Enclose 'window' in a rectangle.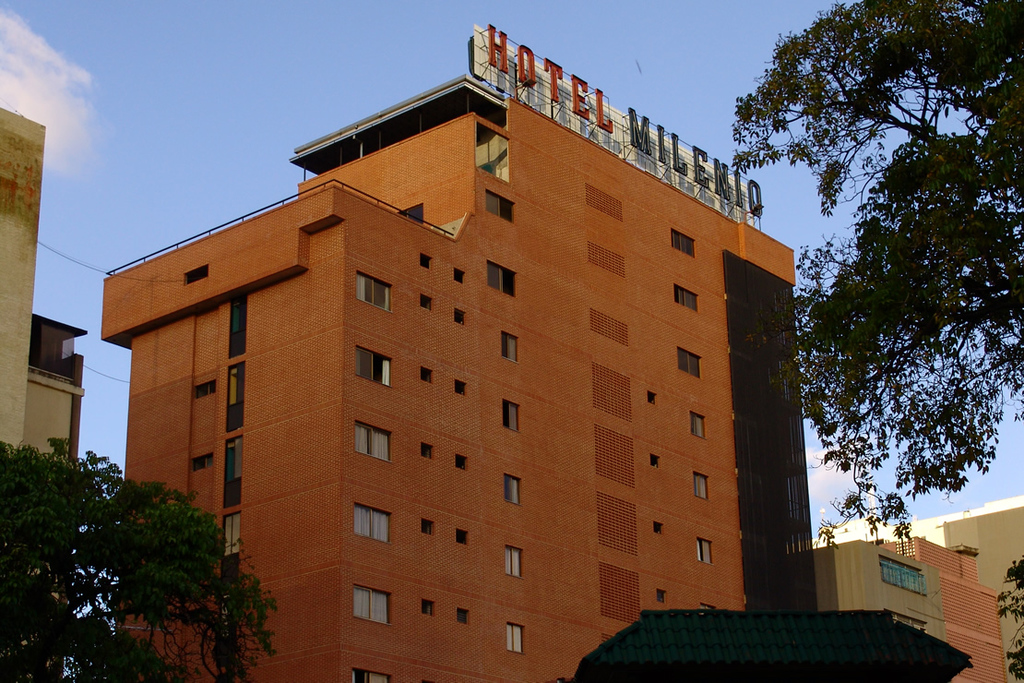
[459,532,470,548].
